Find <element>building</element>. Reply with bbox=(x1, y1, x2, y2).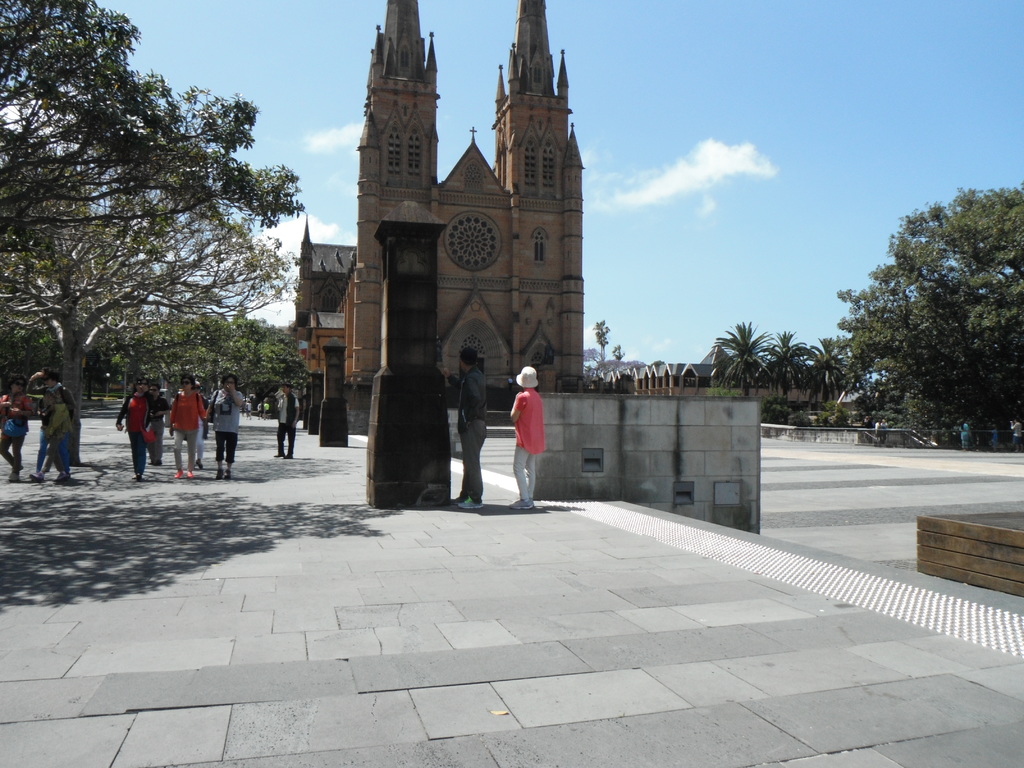
bbox=(292, 0, 588, 433).
